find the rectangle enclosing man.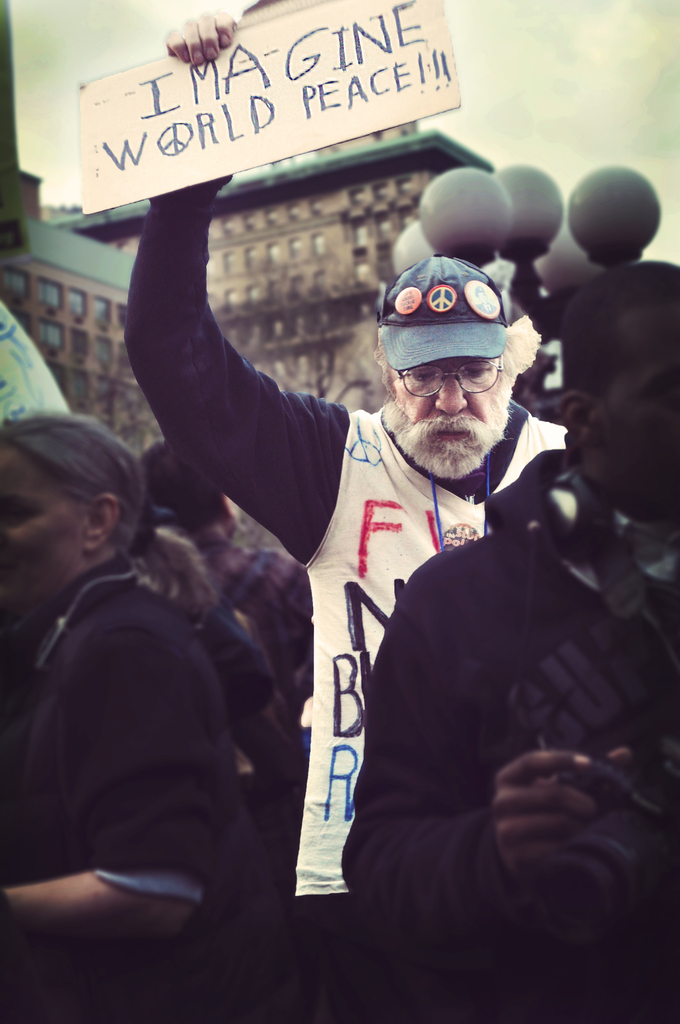
[x1=337, y1=260, x2=679, y2=1023].
